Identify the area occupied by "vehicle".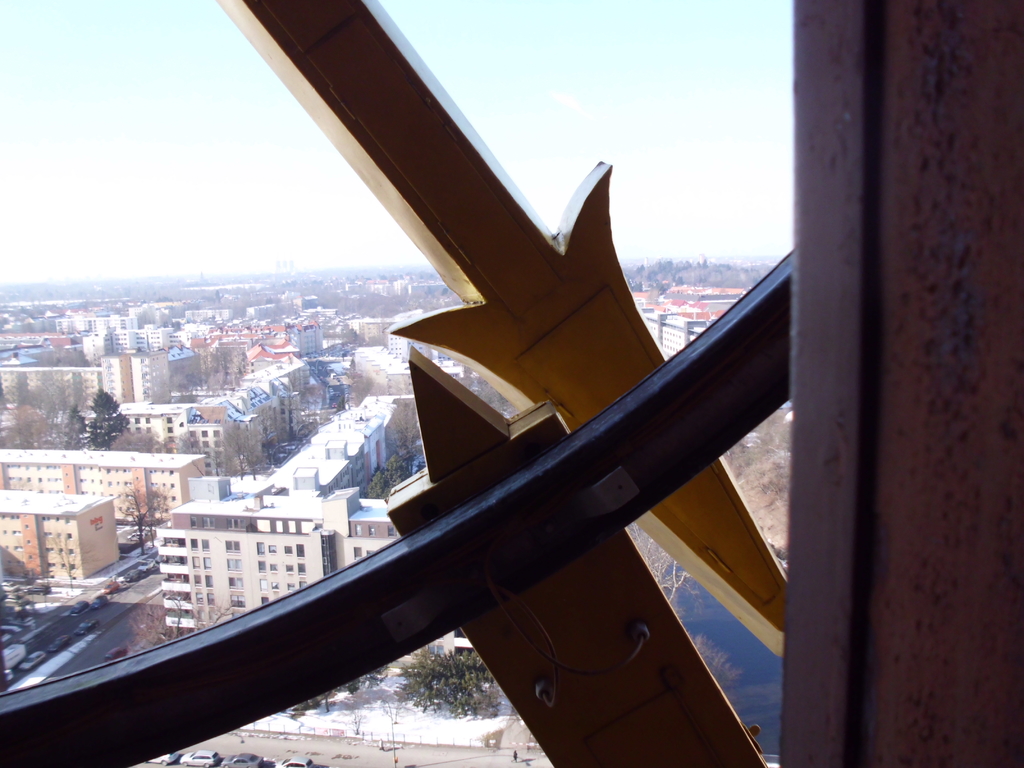
Area: x1=102 y1=580 x2=123 y2=593.
